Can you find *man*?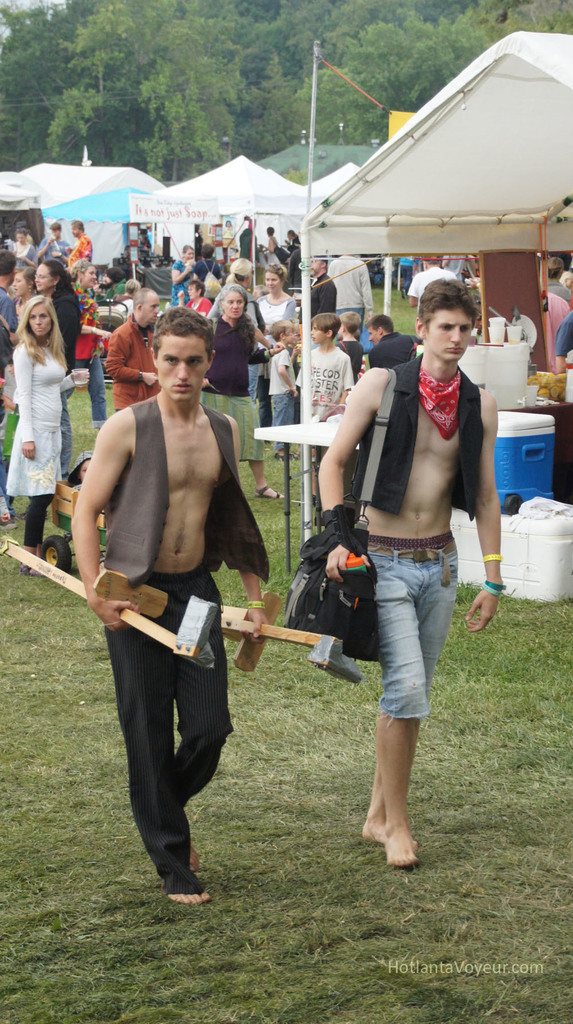
Yes, bounding box: 67:218:93:271.
